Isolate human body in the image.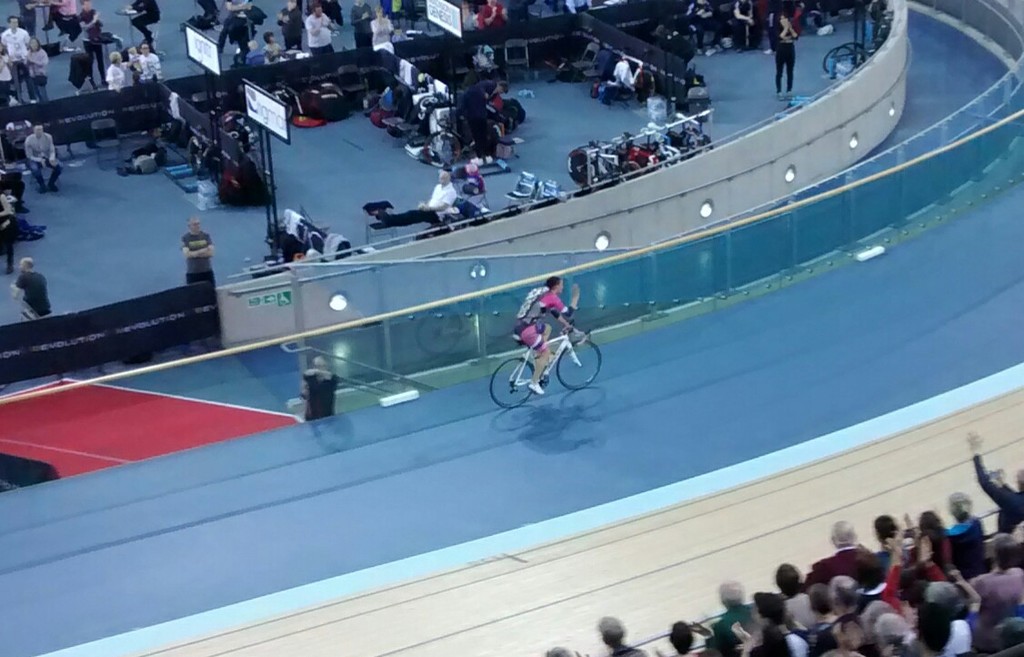
Isolated region: detection(735, 4, 756, 50).
